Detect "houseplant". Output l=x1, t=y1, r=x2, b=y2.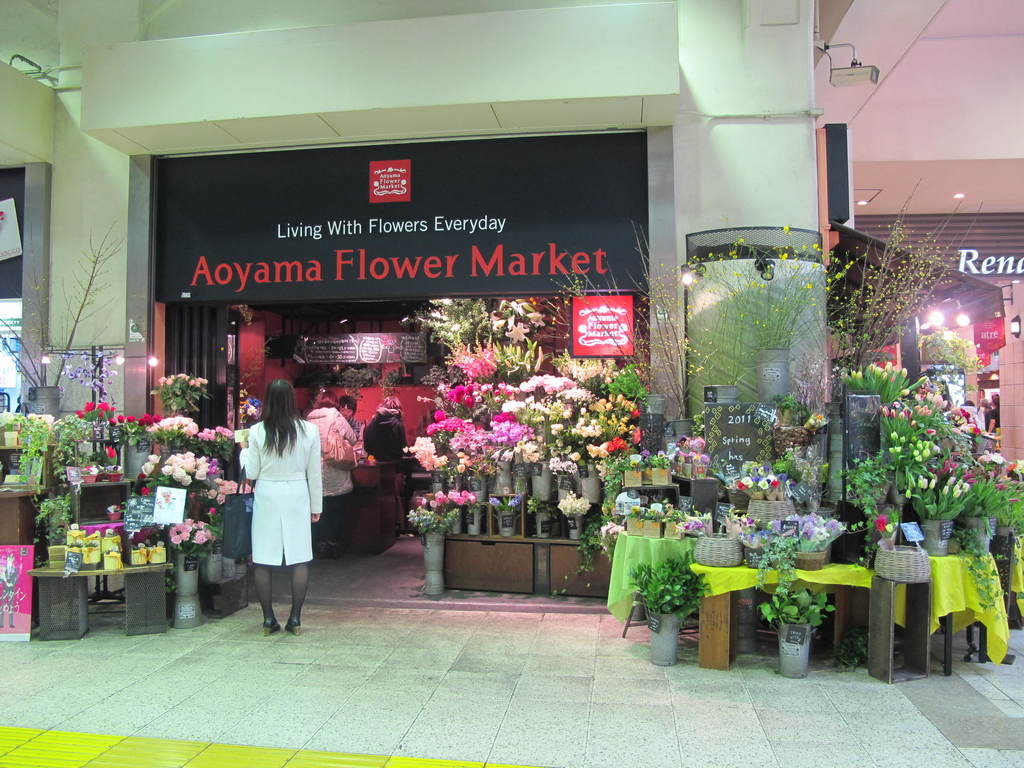
l=544, t=427, r=585, b=518.
